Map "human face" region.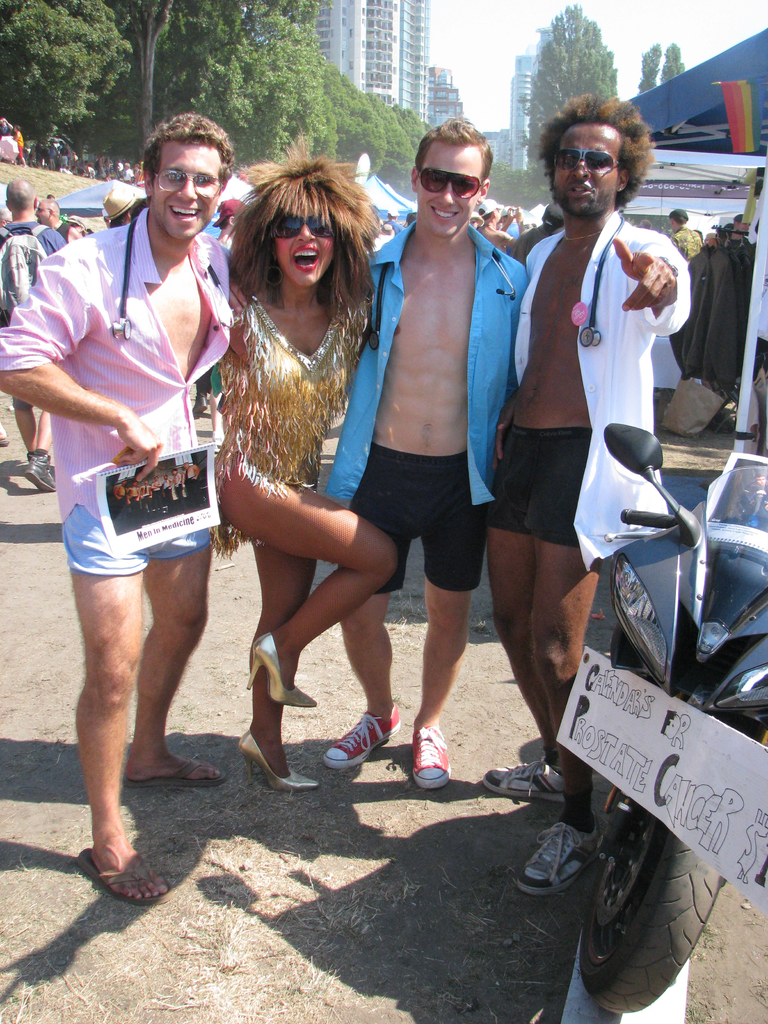
Mapped to (left=152, top=147, right=222, bottom=239).
